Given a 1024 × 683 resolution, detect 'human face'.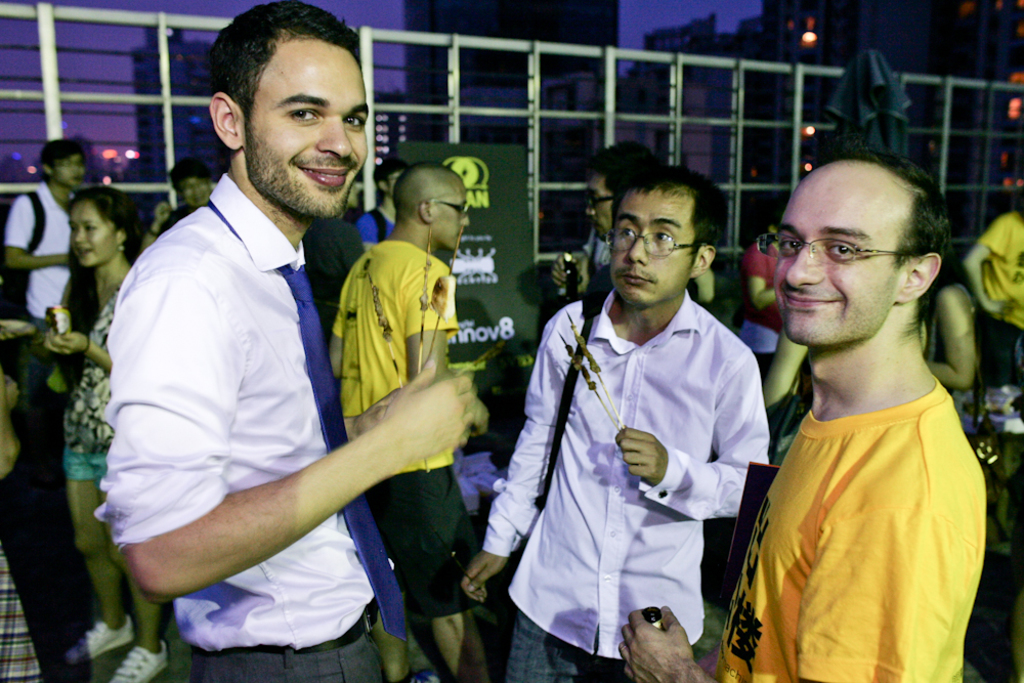
bbox=(437, 191, 469, 251).
